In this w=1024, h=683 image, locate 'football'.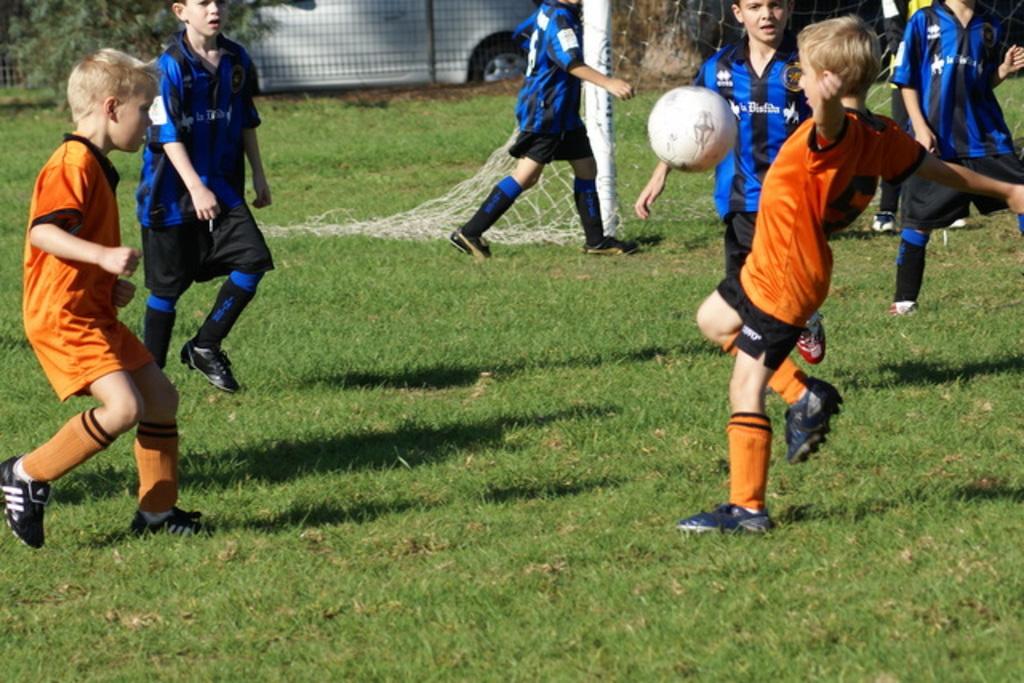
Bounding box: pyautogui.locateOnScreen(640, 85, 742, 168).
